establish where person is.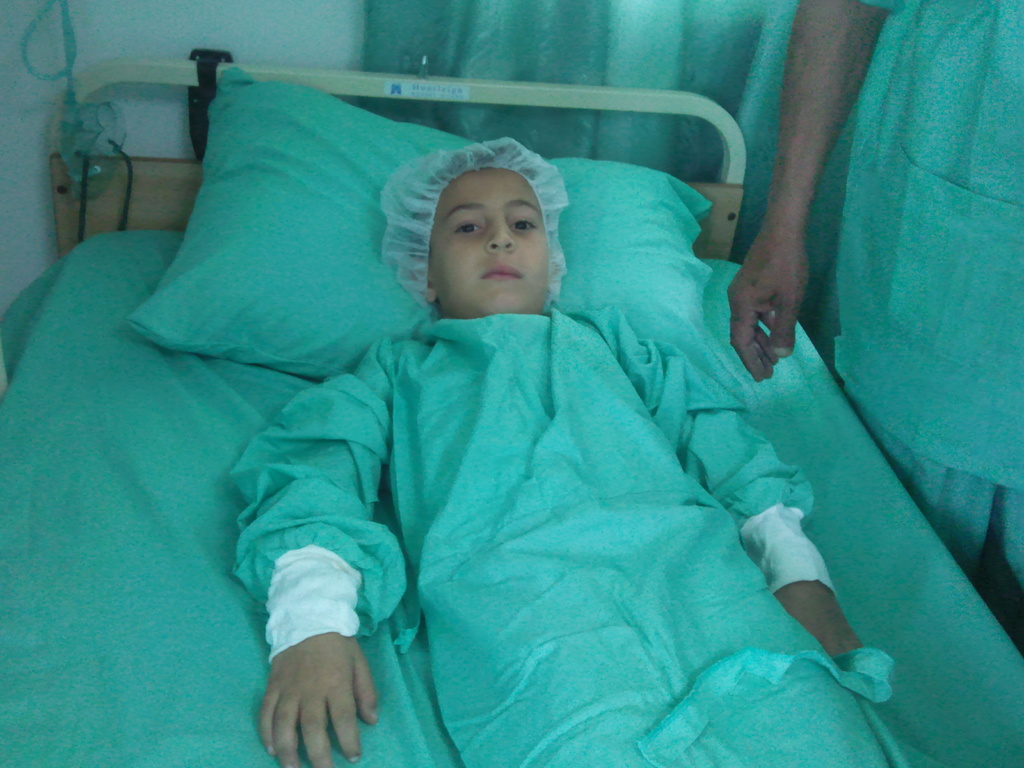
Established at x1=227, y1=136, x2=897, y2=767.
